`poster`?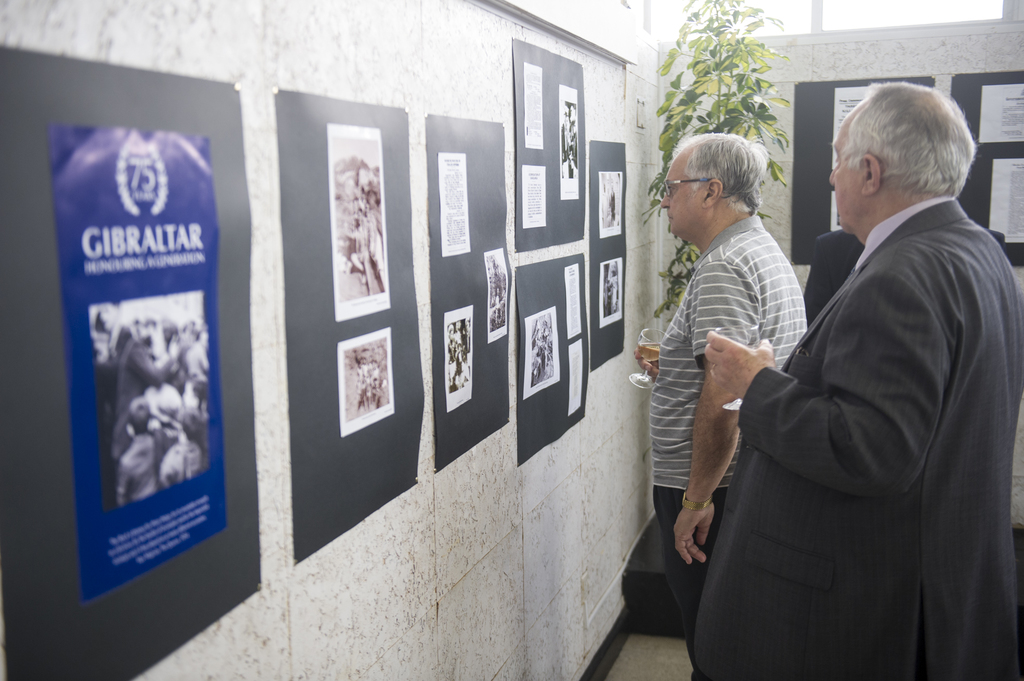
box=[995, 159, 1023, 239]
